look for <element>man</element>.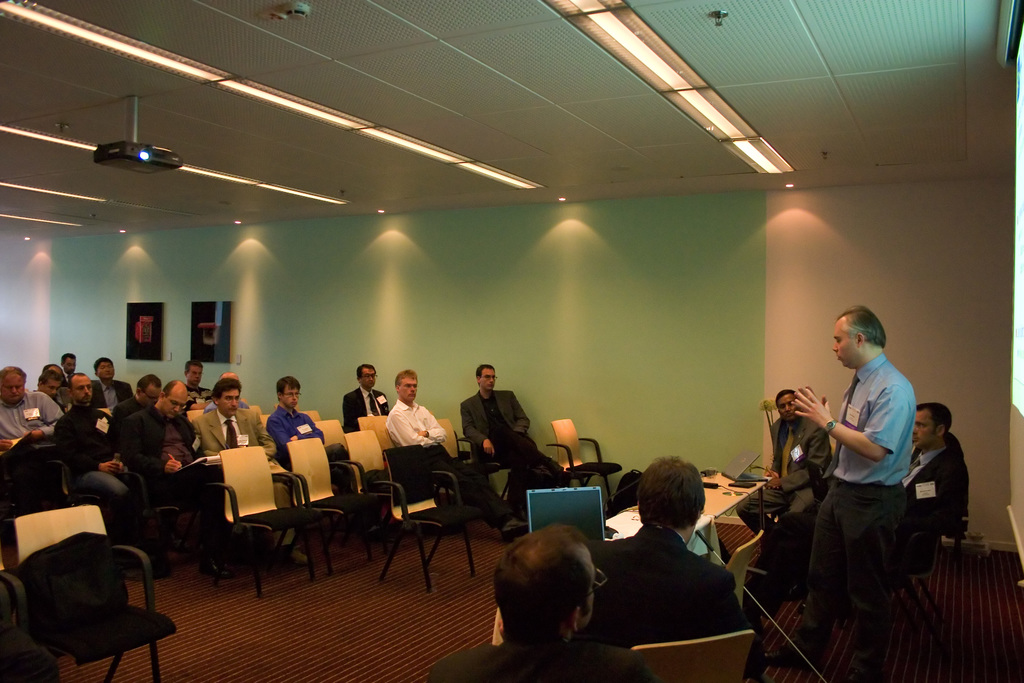
Found: x1=52, y1=370, x2=152, y2=548.
